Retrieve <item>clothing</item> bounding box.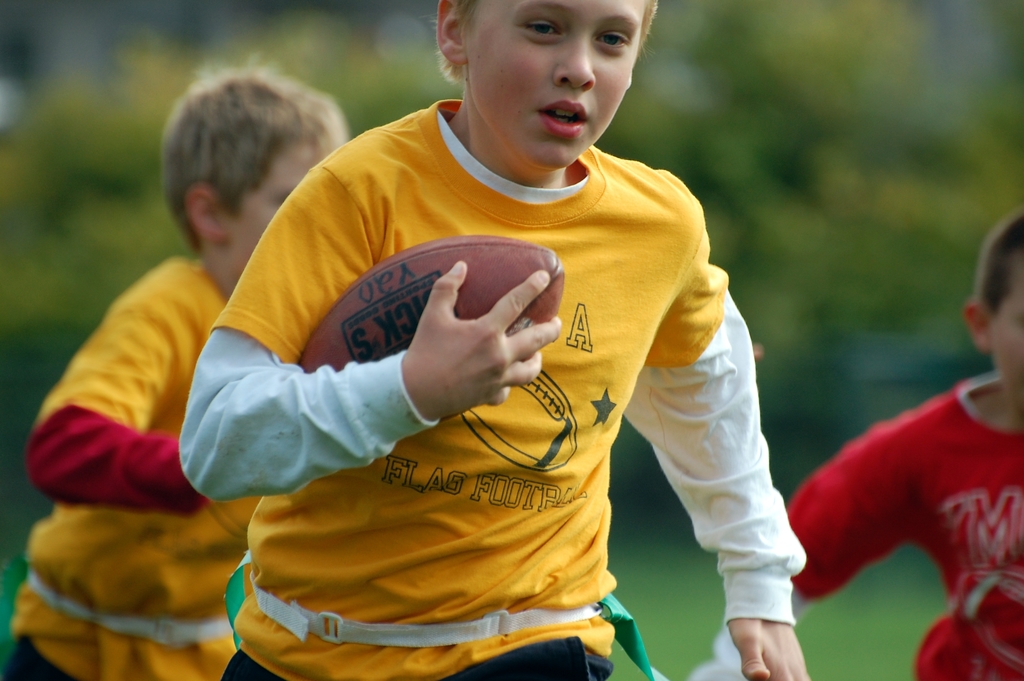
Bounding box: rect(715, 377, 1023, 680).
